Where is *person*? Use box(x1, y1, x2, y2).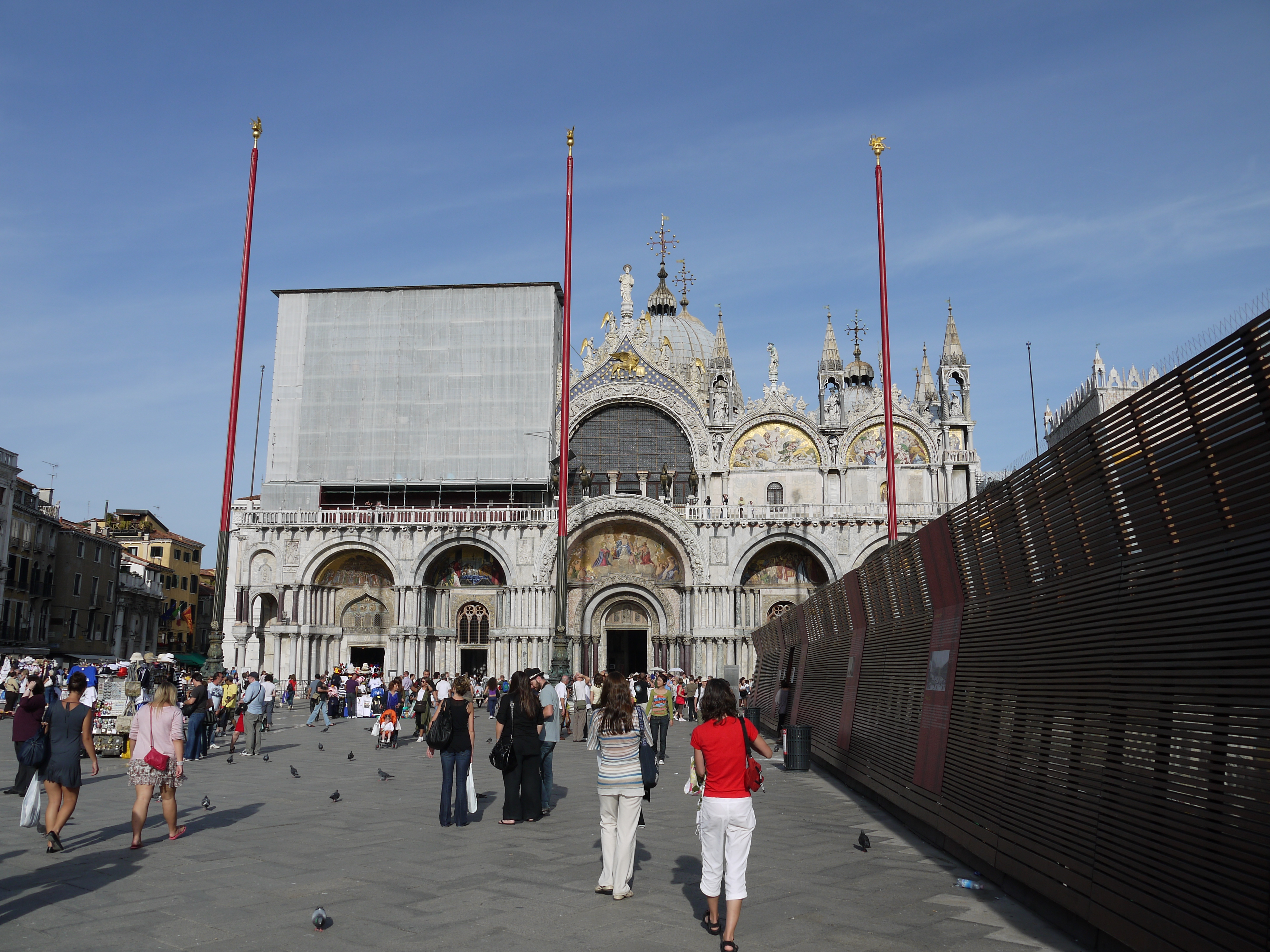
box(126, 212, 131, 223).
